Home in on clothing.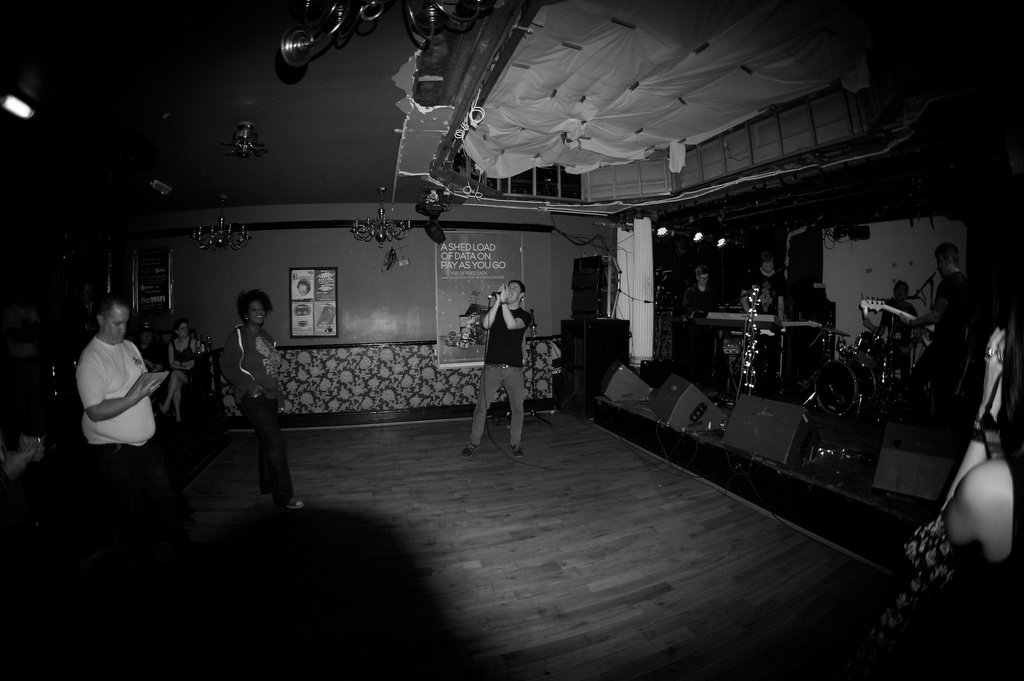
Homed in at x1=879 y1=291 x2=921 y2=361.
